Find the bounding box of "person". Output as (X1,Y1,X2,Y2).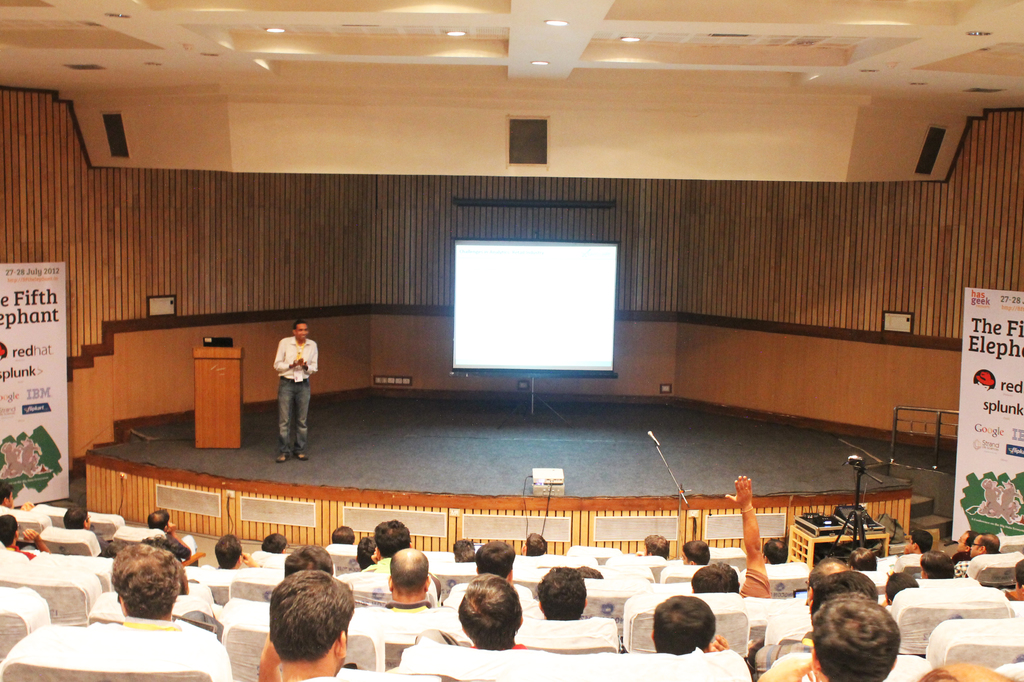
(451,571,525,648).
